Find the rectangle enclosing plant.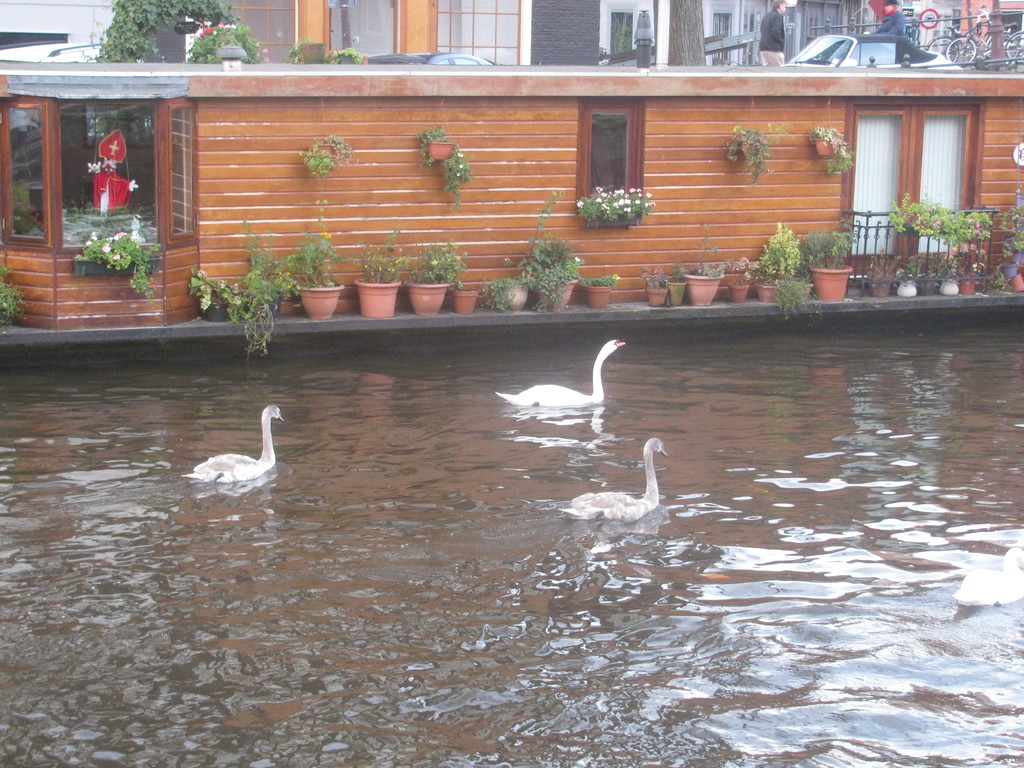
crop(723, 124, 783, 189).
